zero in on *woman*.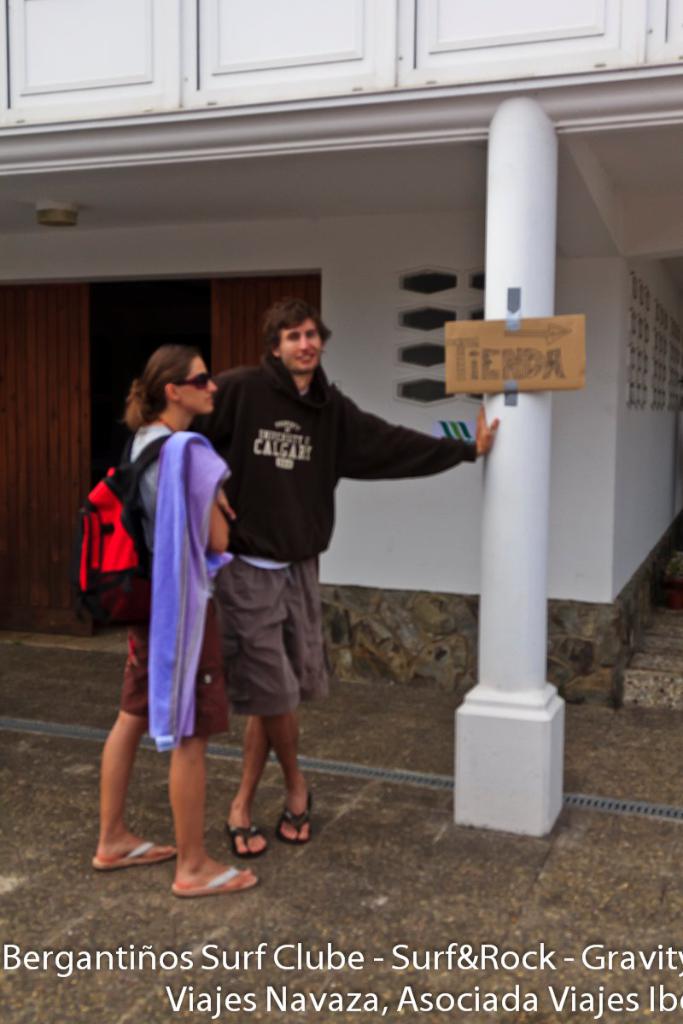
Zeroed in: box(90, 337, 263, 895).
